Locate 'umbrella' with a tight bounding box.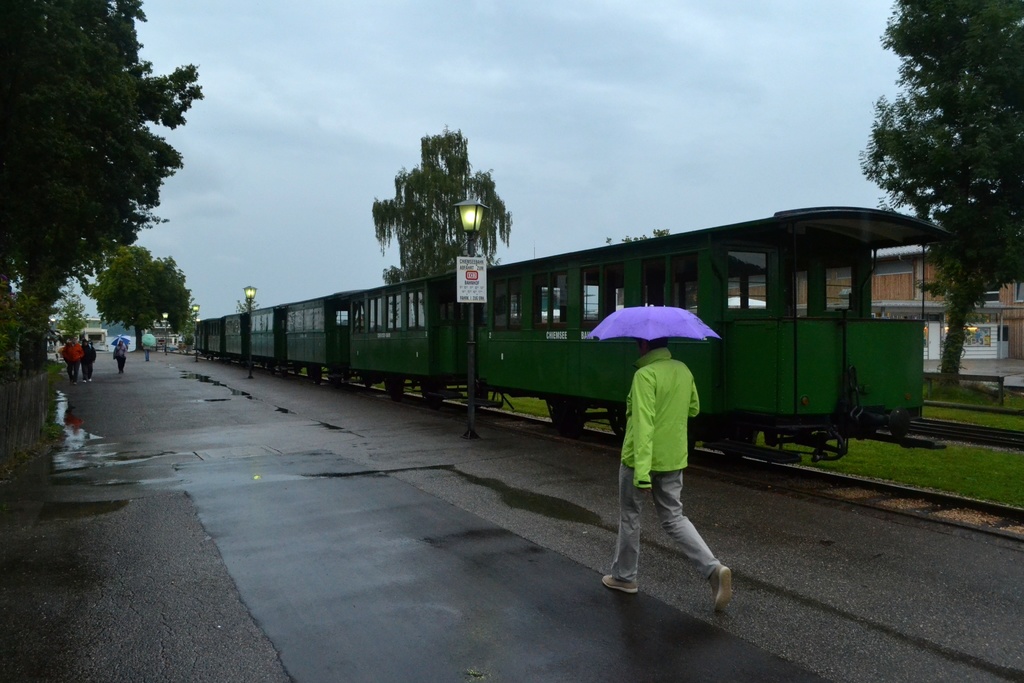
box=[111, 332, 134, 345].
